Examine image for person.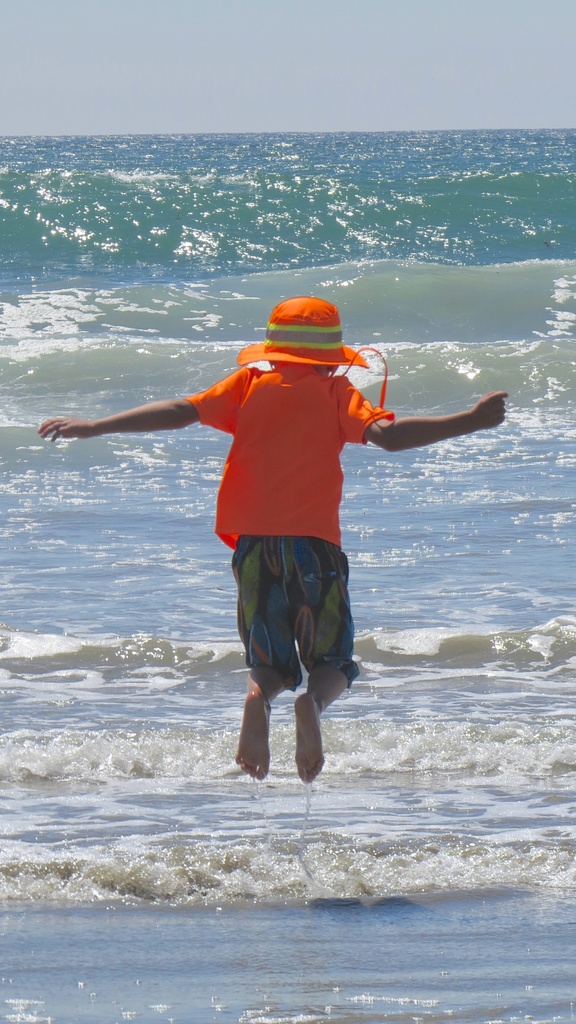
Examination result: {"x1": 37, "y1": 300, "x2": 511, "y2": 776}.
